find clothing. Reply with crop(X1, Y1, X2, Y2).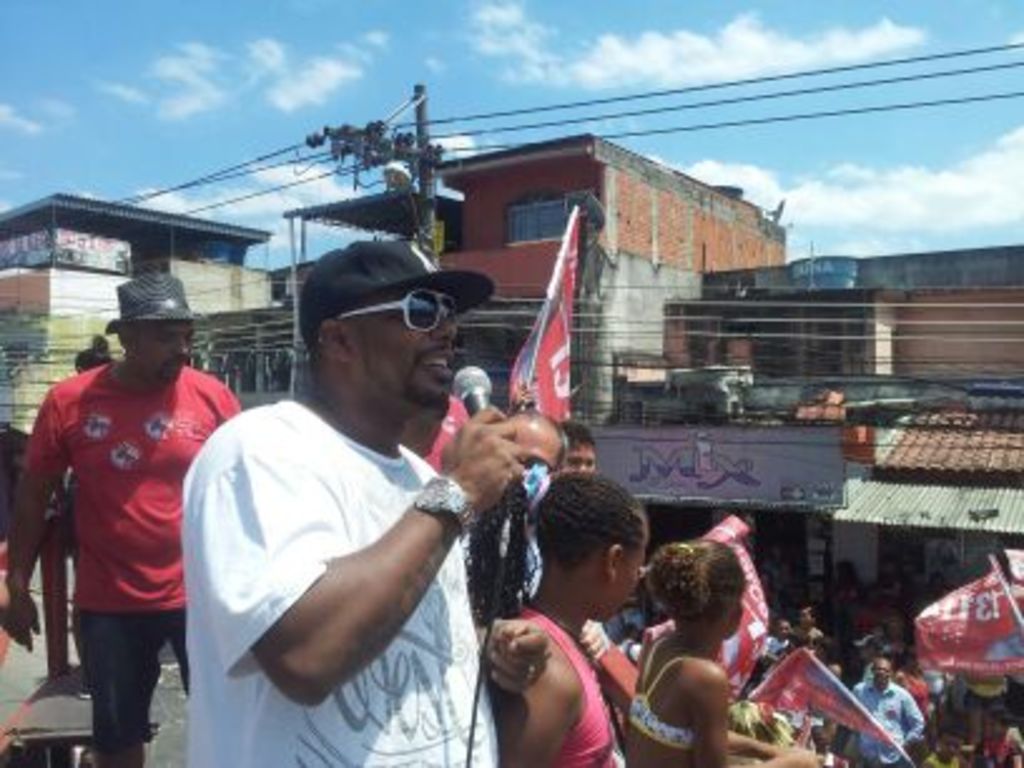
crop(848, 685, 924, 765).
